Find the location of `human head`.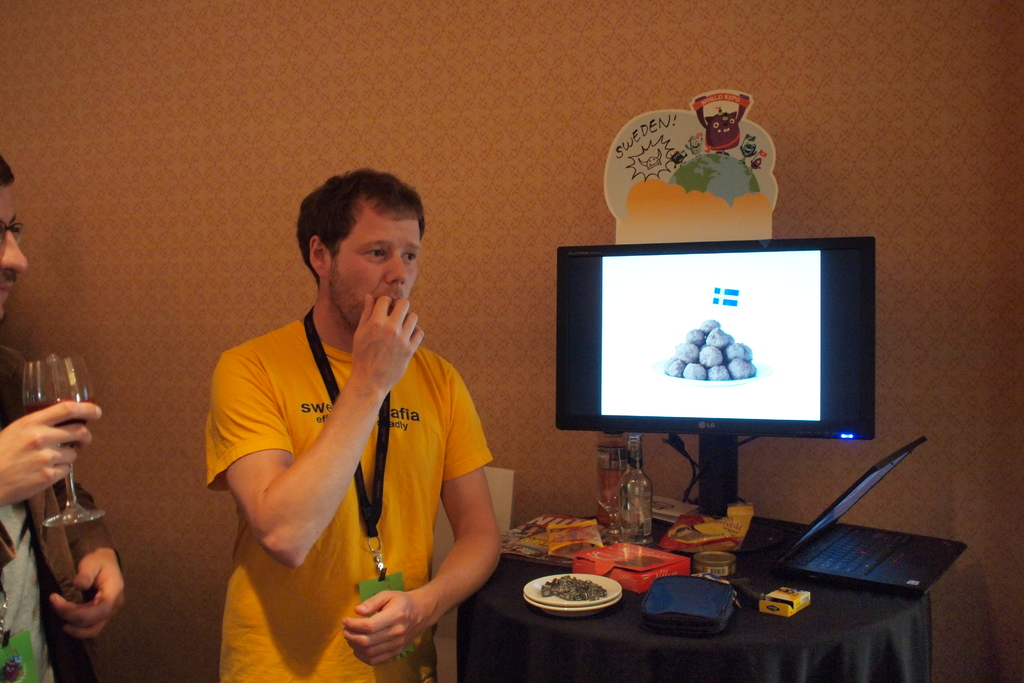
Location: {"left": 0, "top": 160, "right": 26, "bottom": 325}.
